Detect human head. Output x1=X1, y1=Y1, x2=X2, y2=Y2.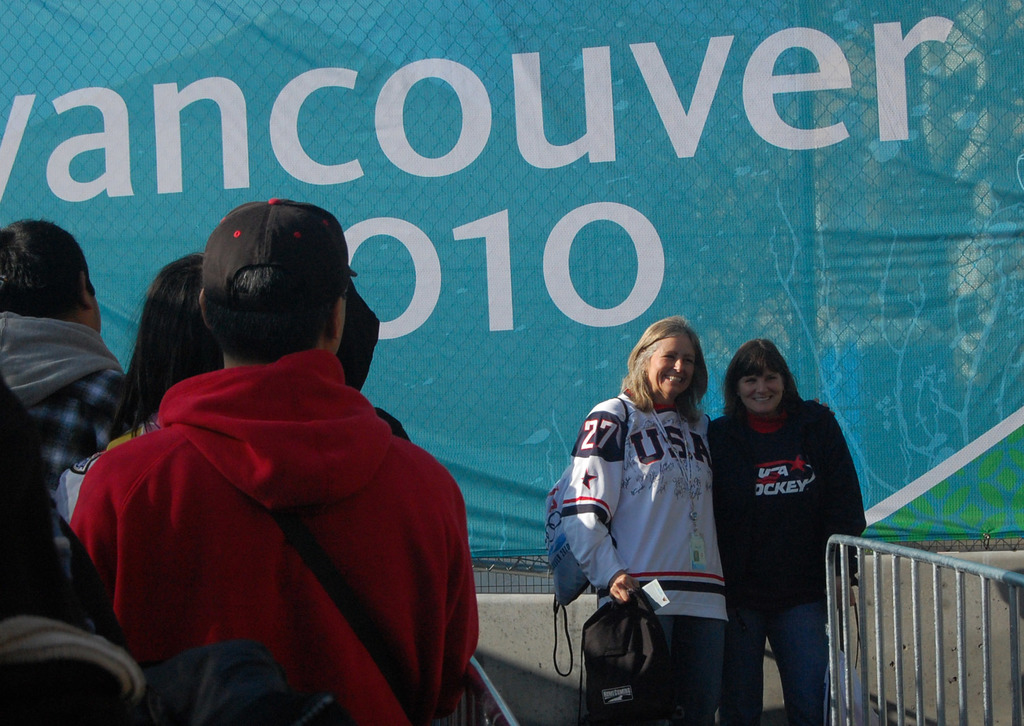
x1=736, y1=342, x2=805, y2=426.
